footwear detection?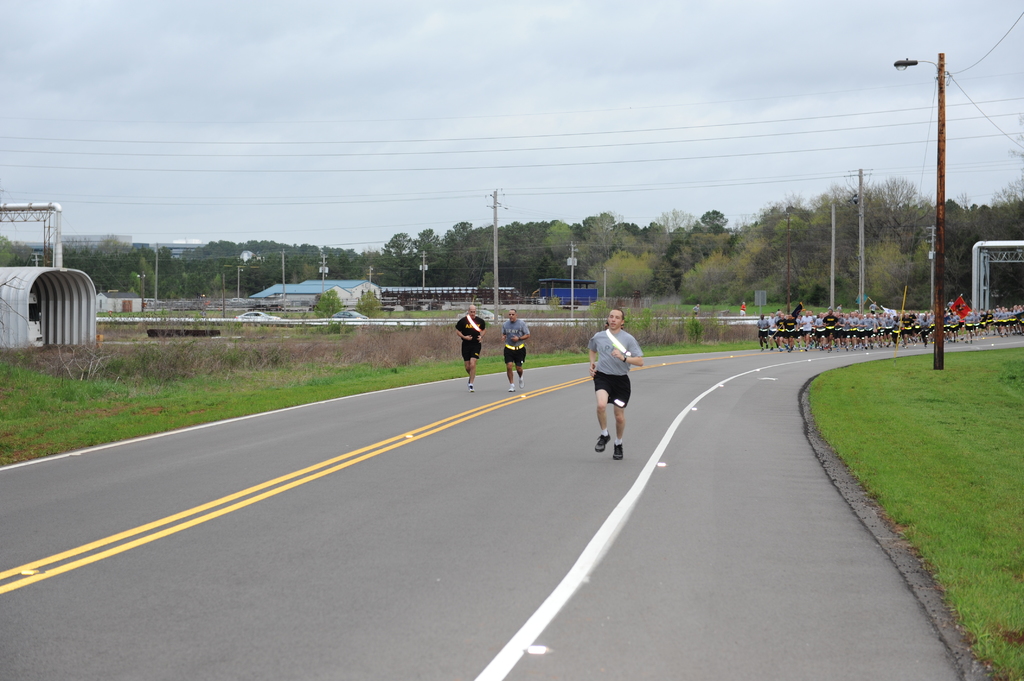
762,324,1023,351
